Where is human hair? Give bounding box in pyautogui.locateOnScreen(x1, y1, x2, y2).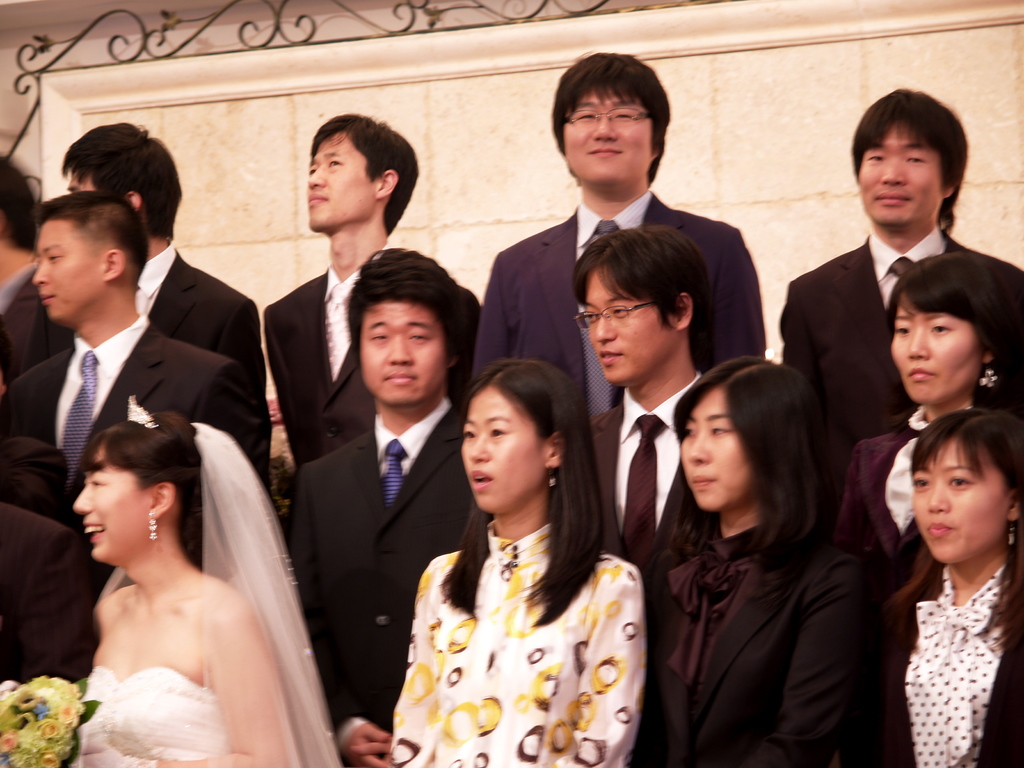
pyautogui.locateOnScreen(877, 255, 1018, 417).
